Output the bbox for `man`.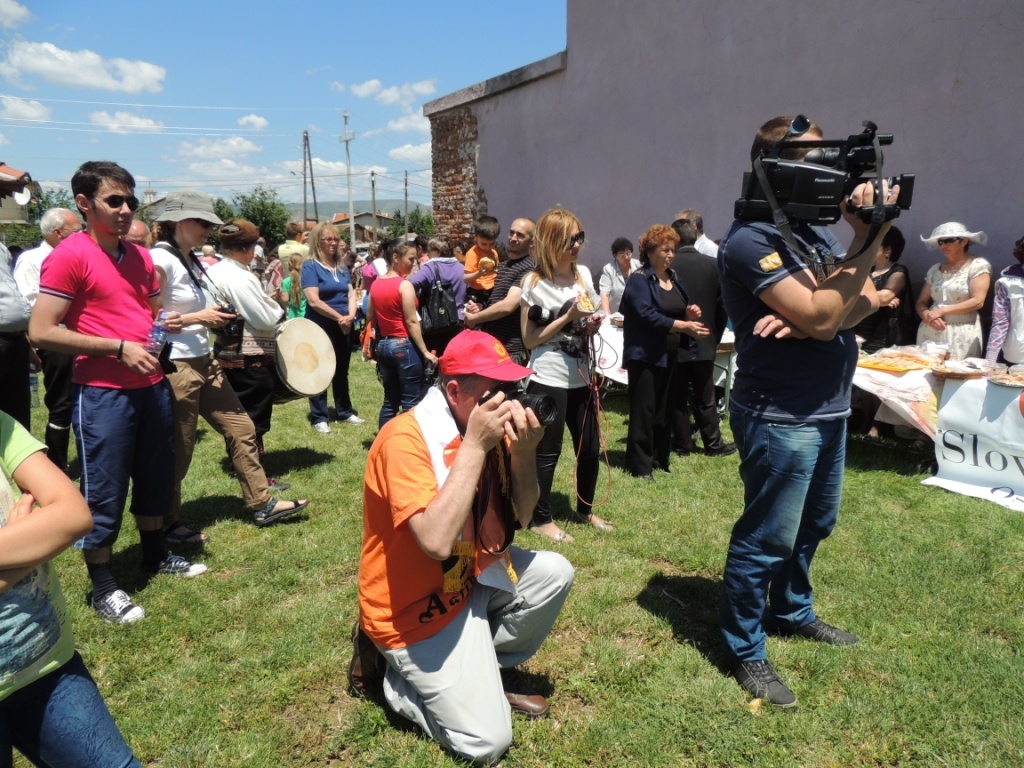
(459,215,536,370).
